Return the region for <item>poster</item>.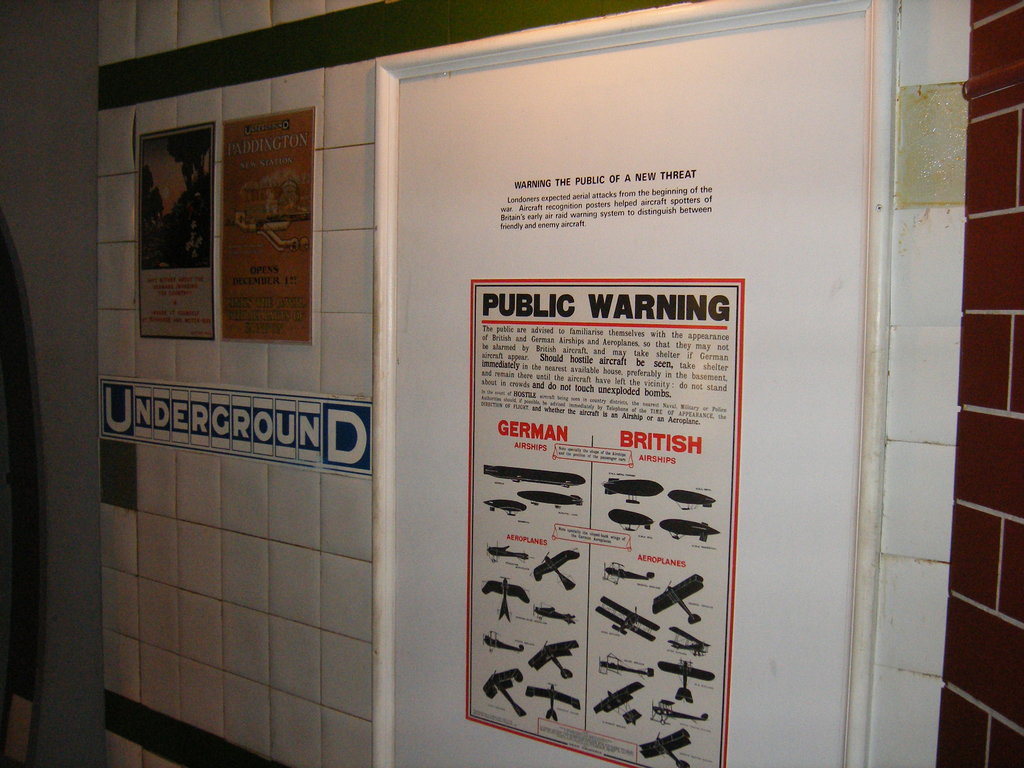
rect(138, 124, 215, 342).
